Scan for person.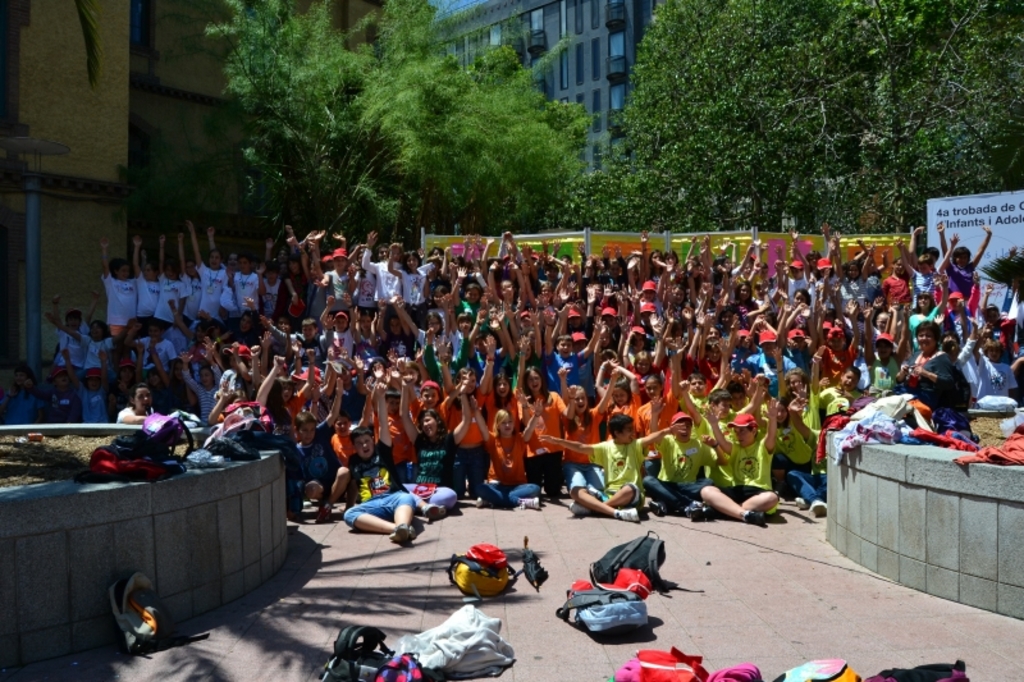
Scan result: (x1=690, y1=390, x2=783, y2=526).
